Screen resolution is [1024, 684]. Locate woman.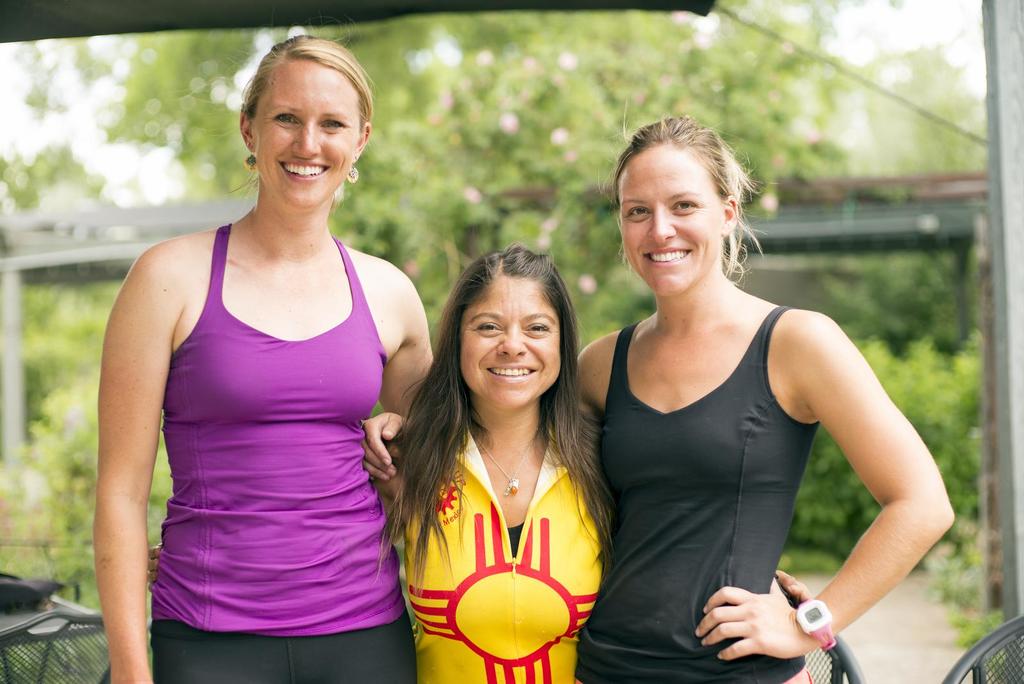
select_region(365, 115, 959, 683).
